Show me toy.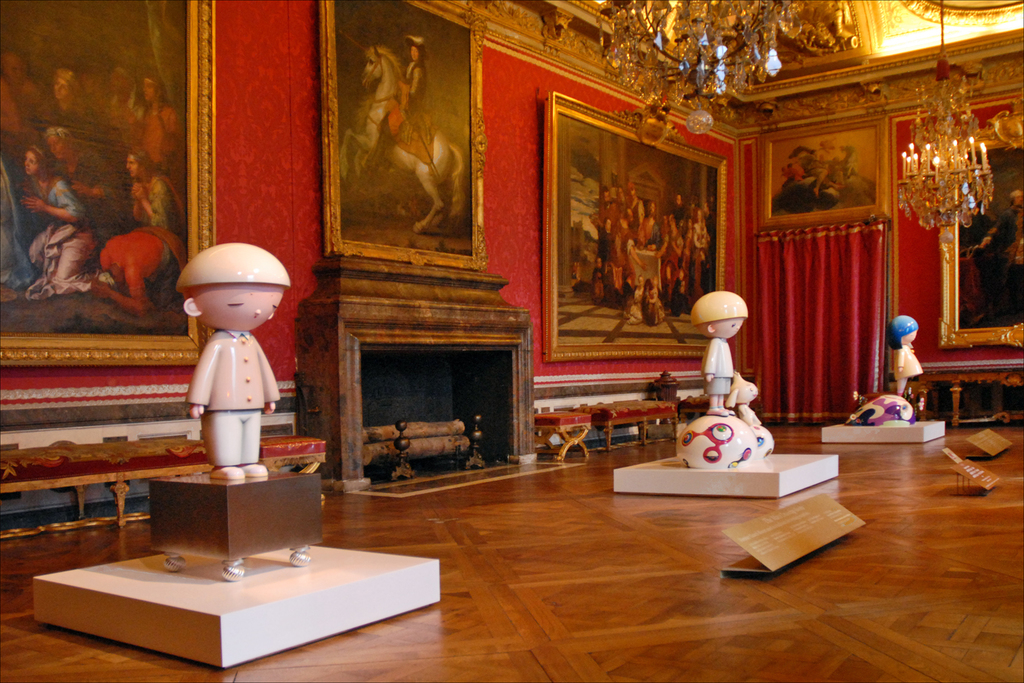
toy is here: (174, 248, 284, 493).
